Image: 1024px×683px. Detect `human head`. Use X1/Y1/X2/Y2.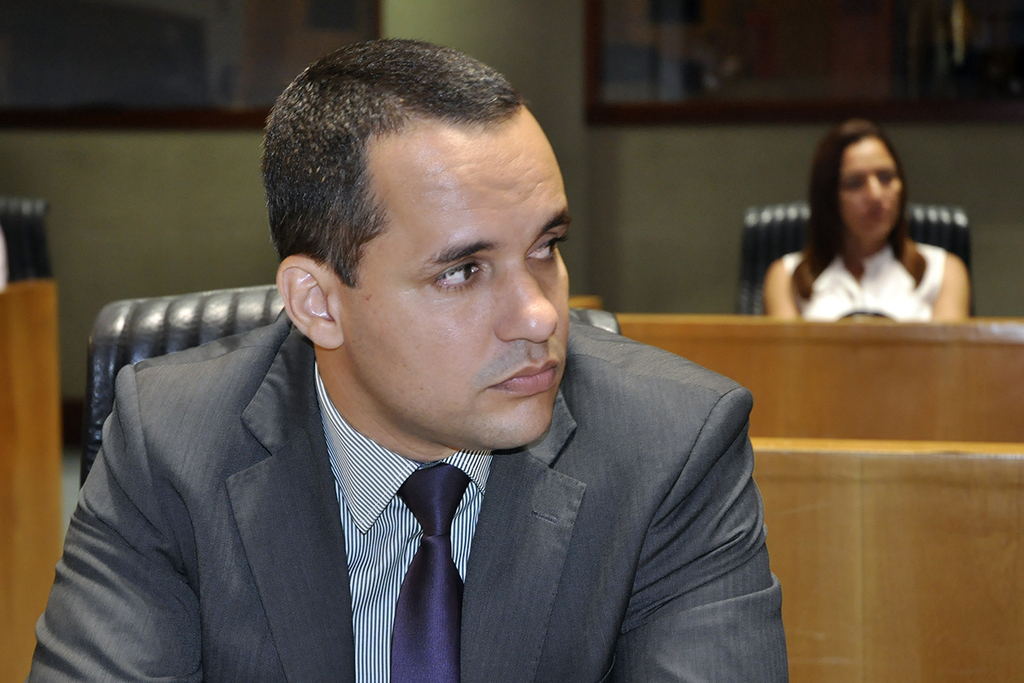
812/118/911/248.
